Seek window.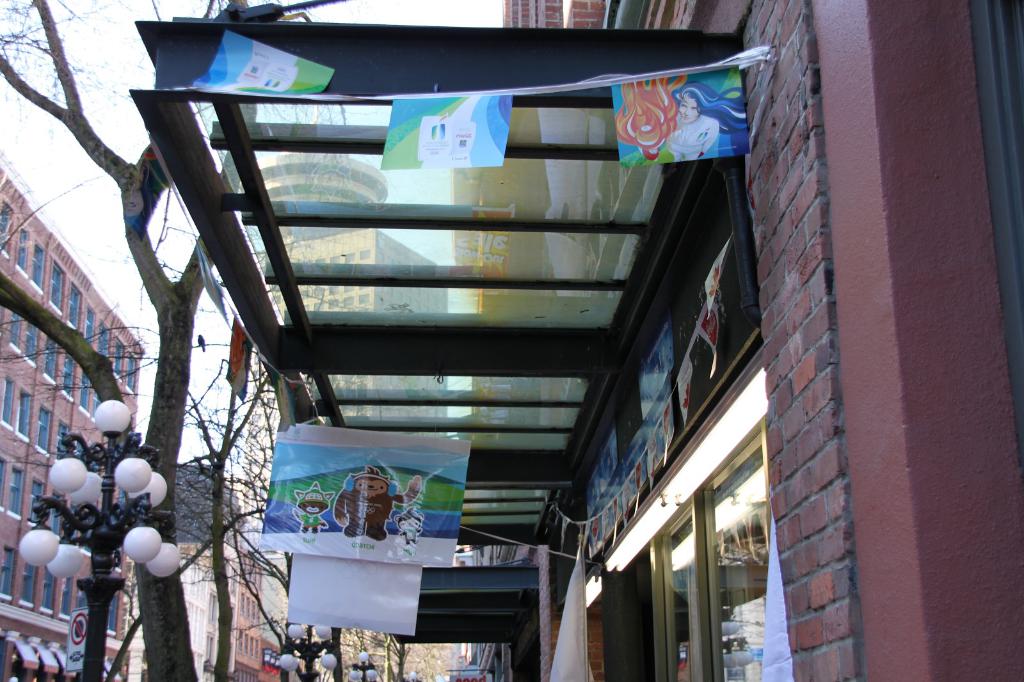
x1=17, y1=388, x2=31, y2=440.
